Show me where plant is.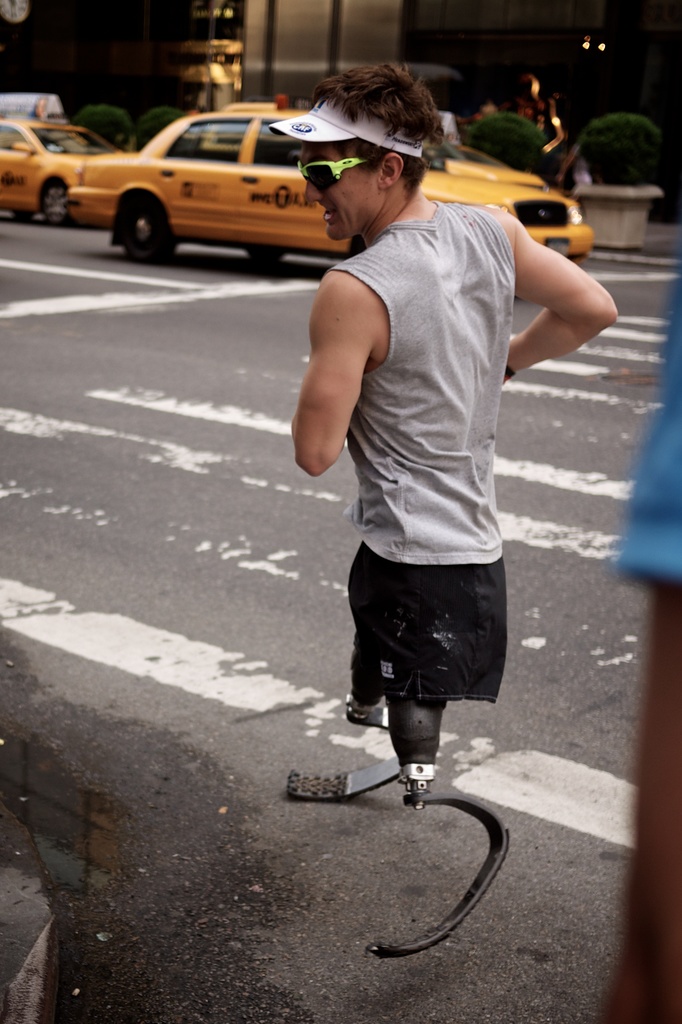
plant is at {"x1": 131, "y1": 104, "x2": 193, "y2": 153}.
